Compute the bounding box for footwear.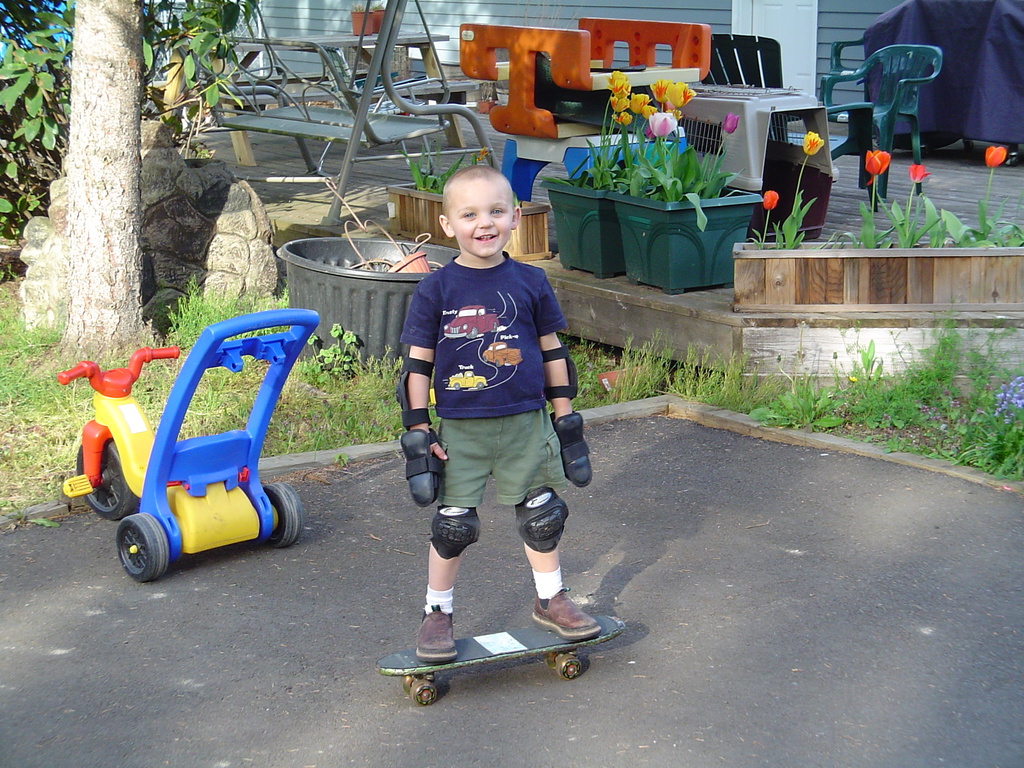
531, 590, 602, 639.
